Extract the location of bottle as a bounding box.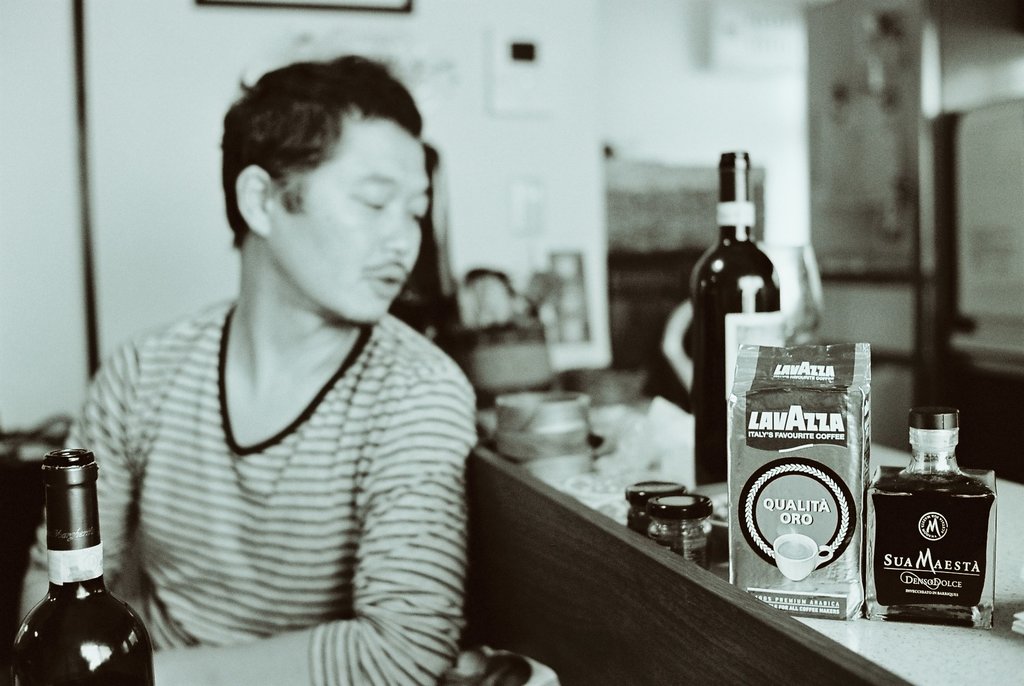
865, 406, 1001, 631.
